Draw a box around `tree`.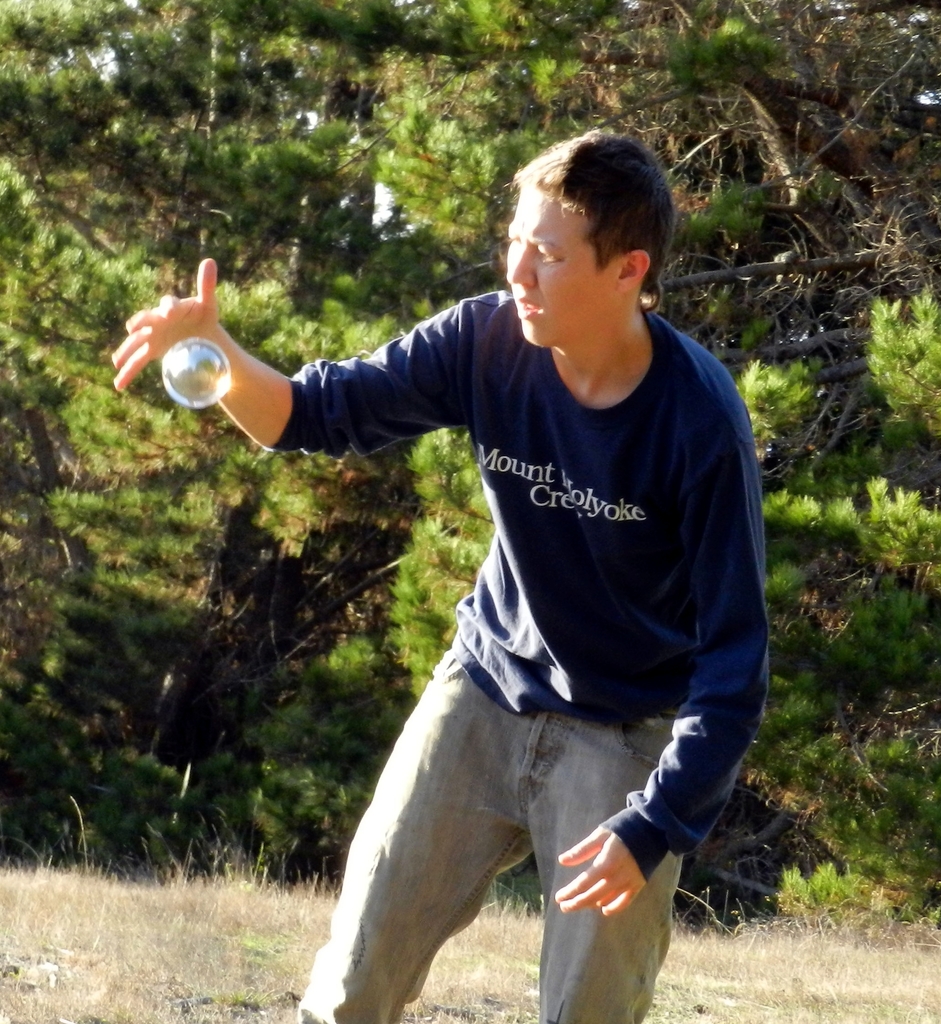
<box>0,0,391,874</box>.
